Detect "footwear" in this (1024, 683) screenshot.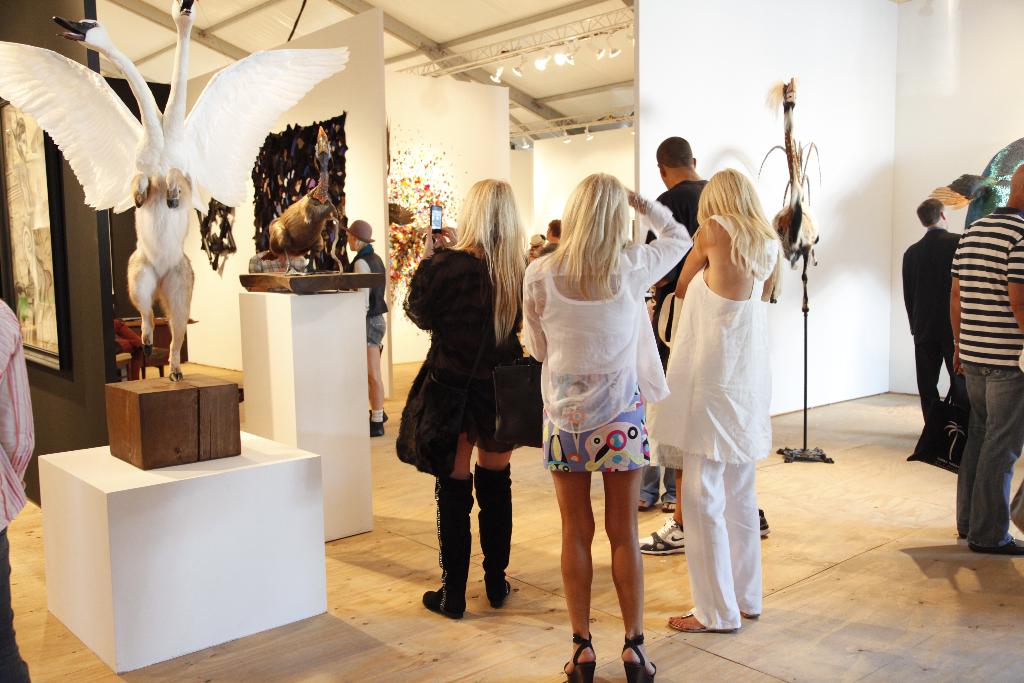
Detection: [x1=636, y1=502, x2=654, y2=512].
